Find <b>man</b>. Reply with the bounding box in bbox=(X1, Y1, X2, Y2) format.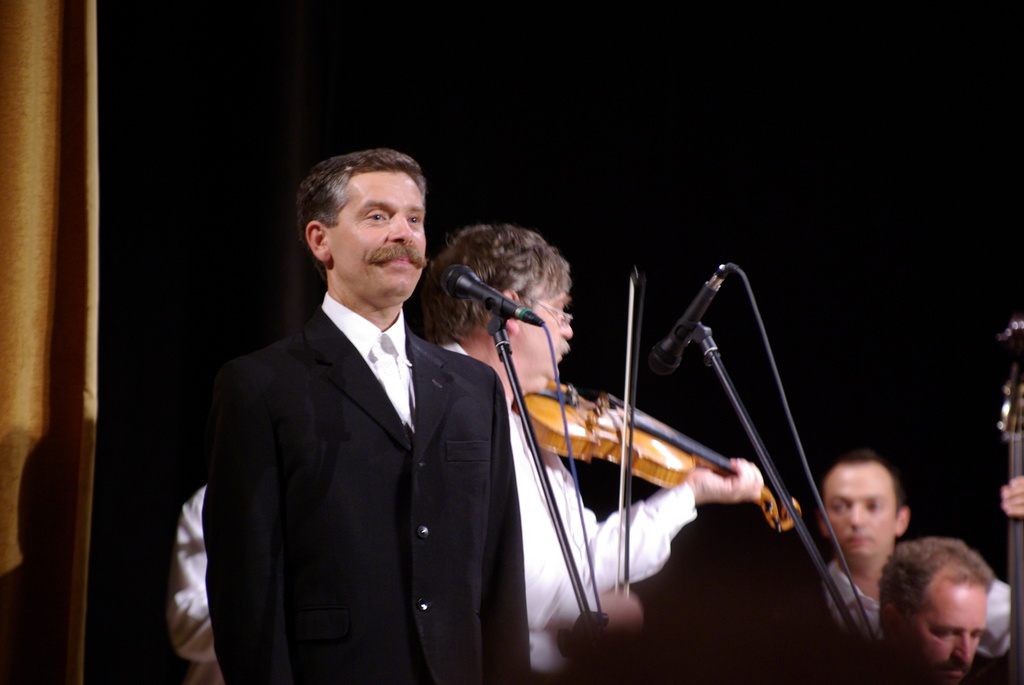
bbox=(874, 534, 995, 684).
